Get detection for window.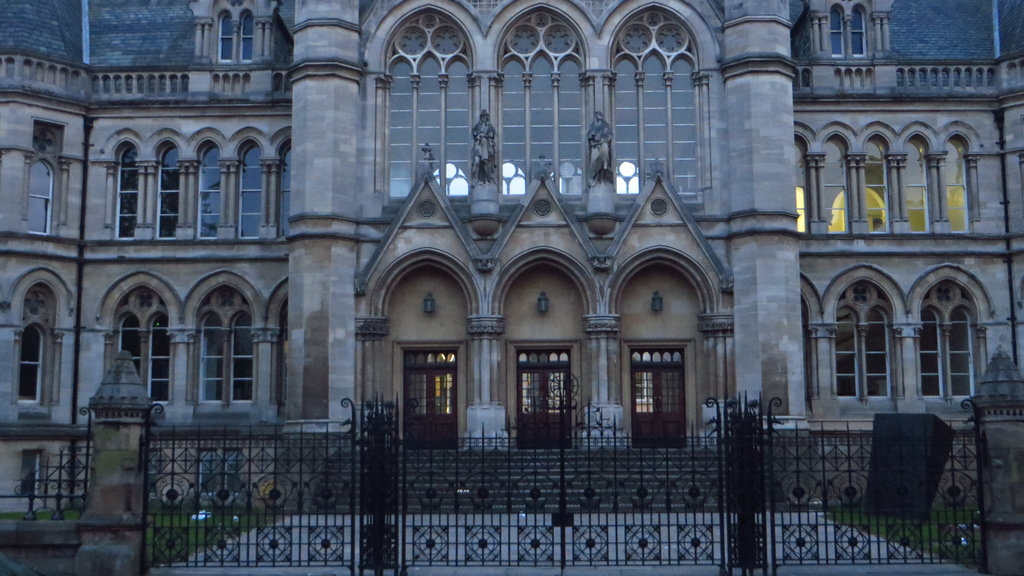
Detection: [left=16, top=326, right=47, bottom=406].
